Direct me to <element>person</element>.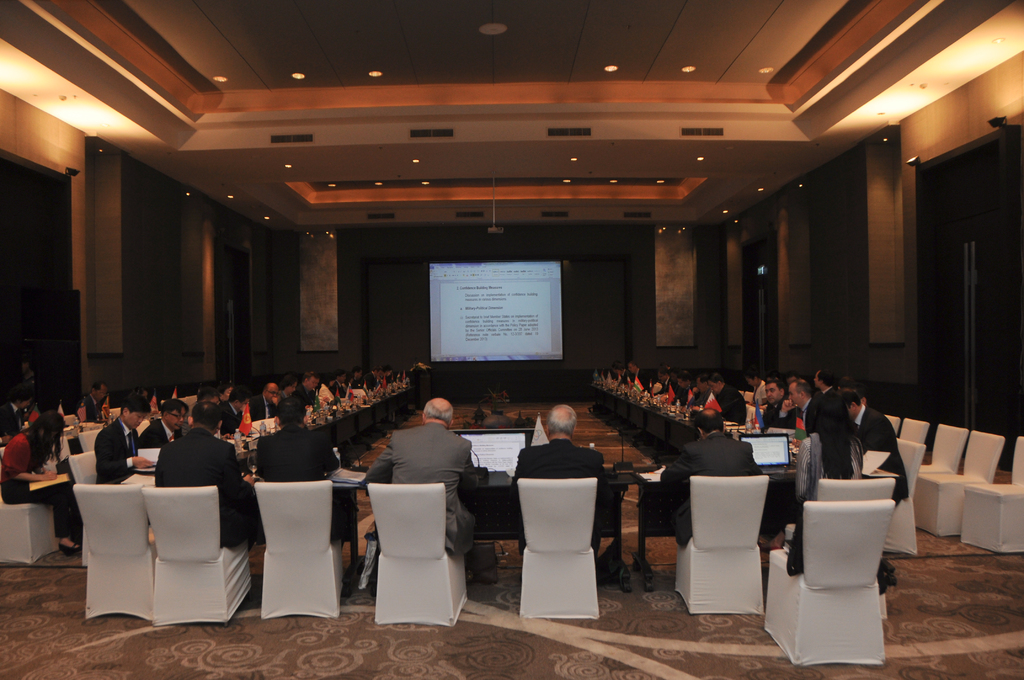
Direction: Rect(253, 391, 340, 475).
